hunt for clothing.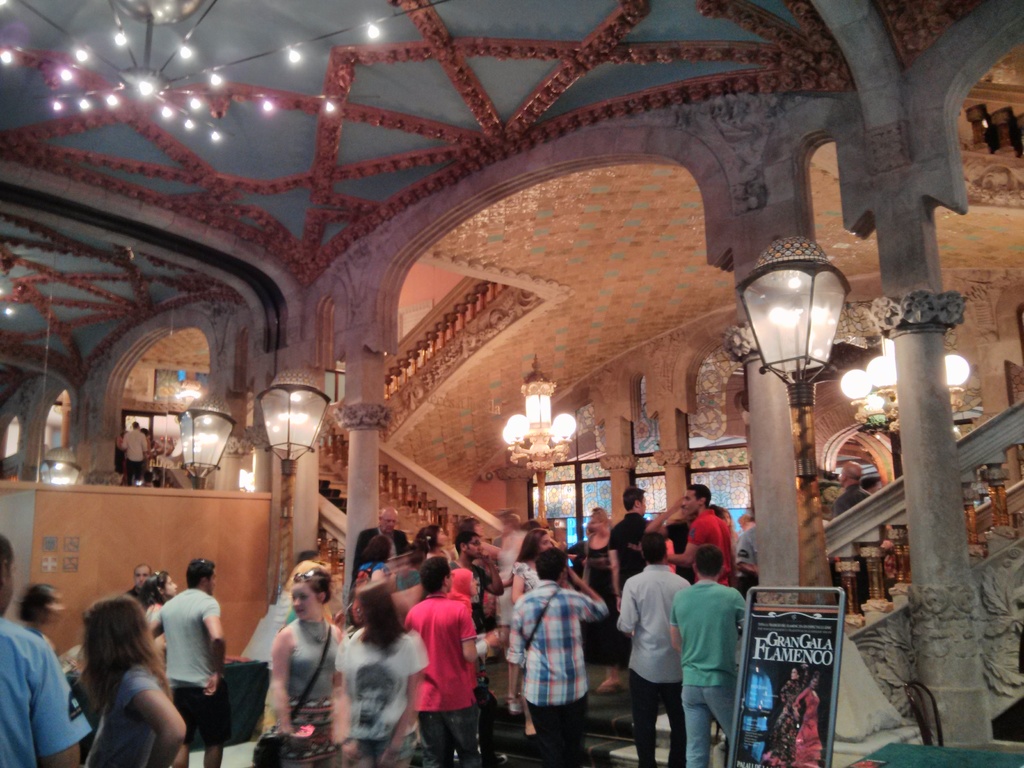
Hunted down at (0, 613, 84, 767).
